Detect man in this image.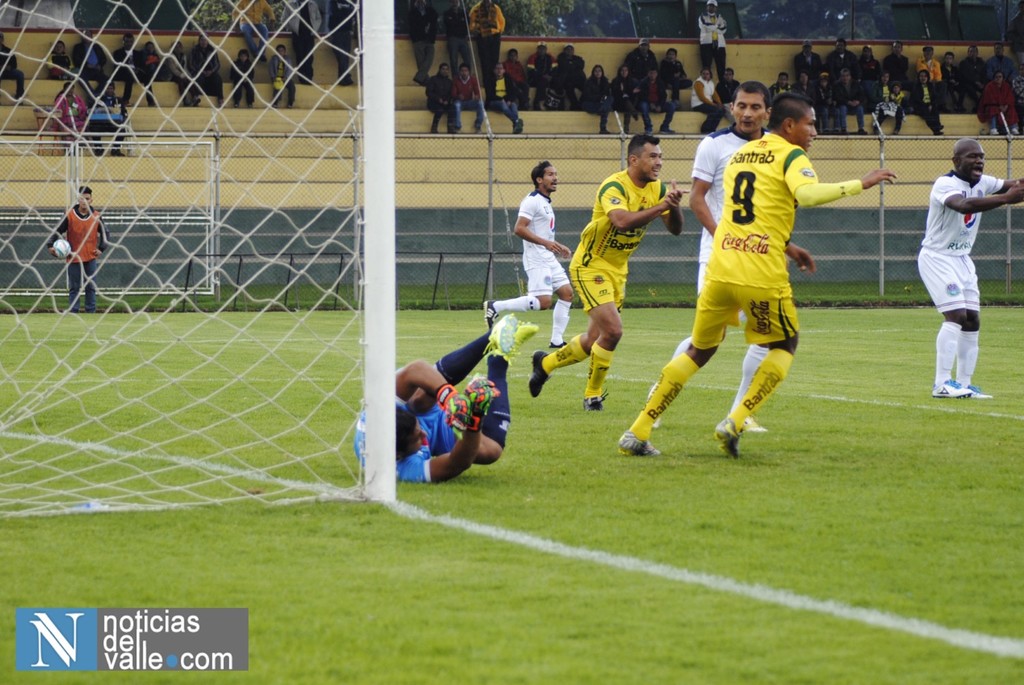
Detection: bbox=[908, 100, 1004, 409].
